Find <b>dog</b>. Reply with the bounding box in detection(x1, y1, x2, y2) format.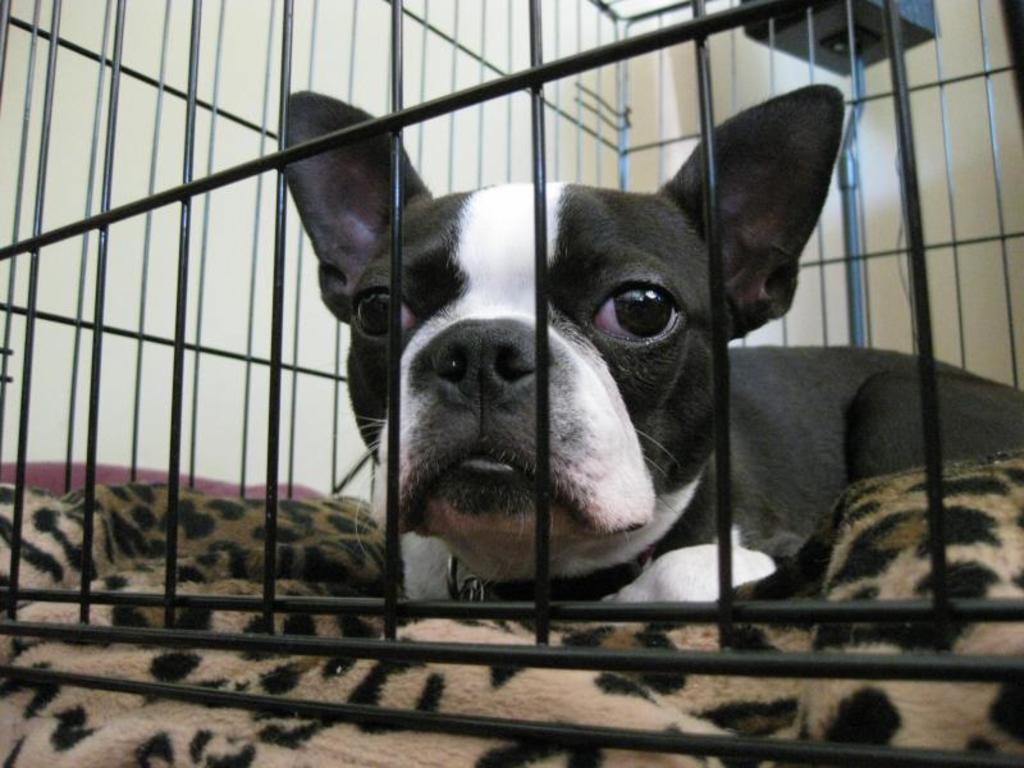
detection(279, 88, 1023, 622).
